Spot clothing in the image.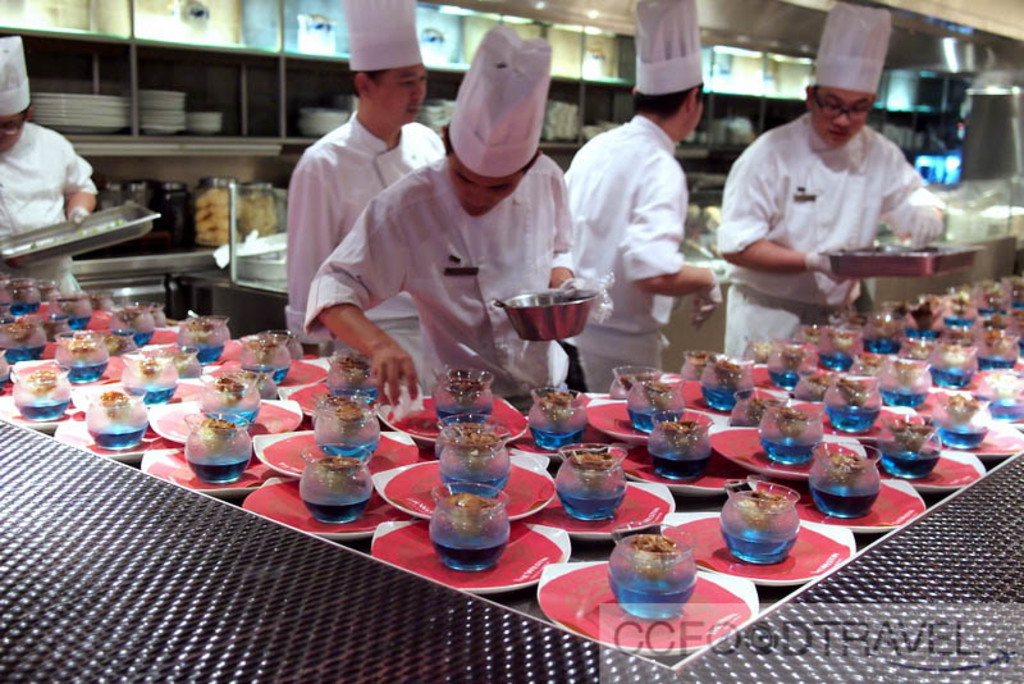
clothing found at [left=0, top=122, right=96, bottom=296].
